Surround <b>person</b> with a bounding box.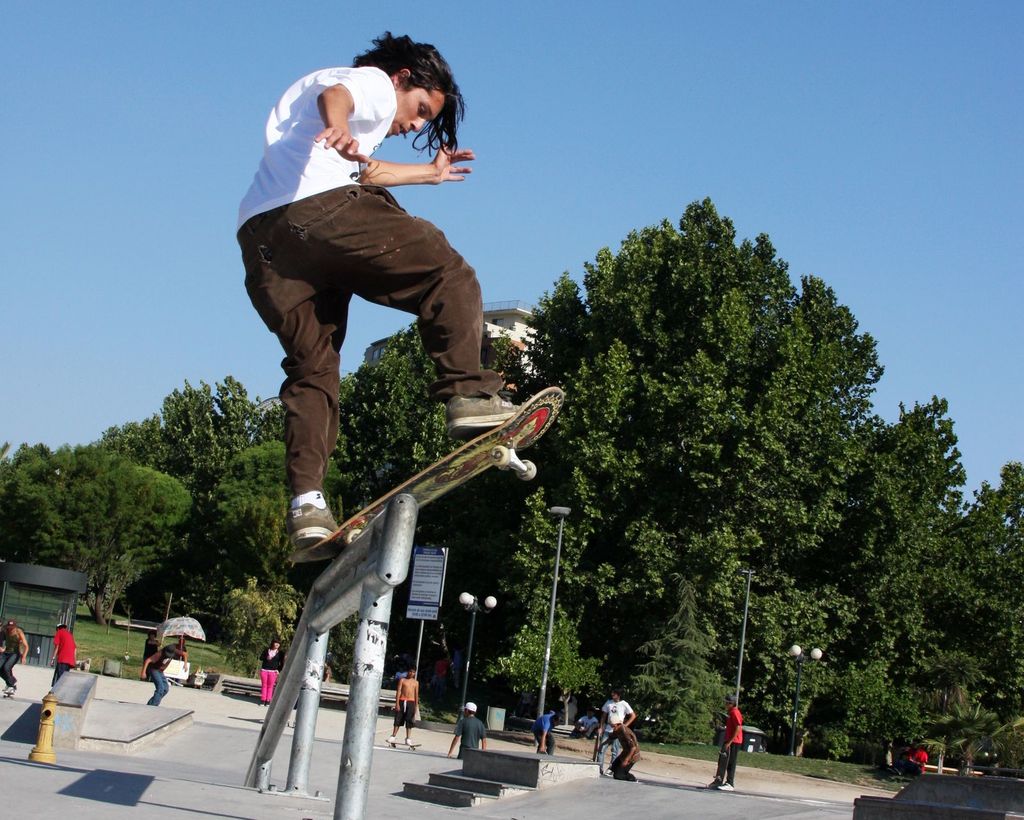
704, 700, 752, 792.
